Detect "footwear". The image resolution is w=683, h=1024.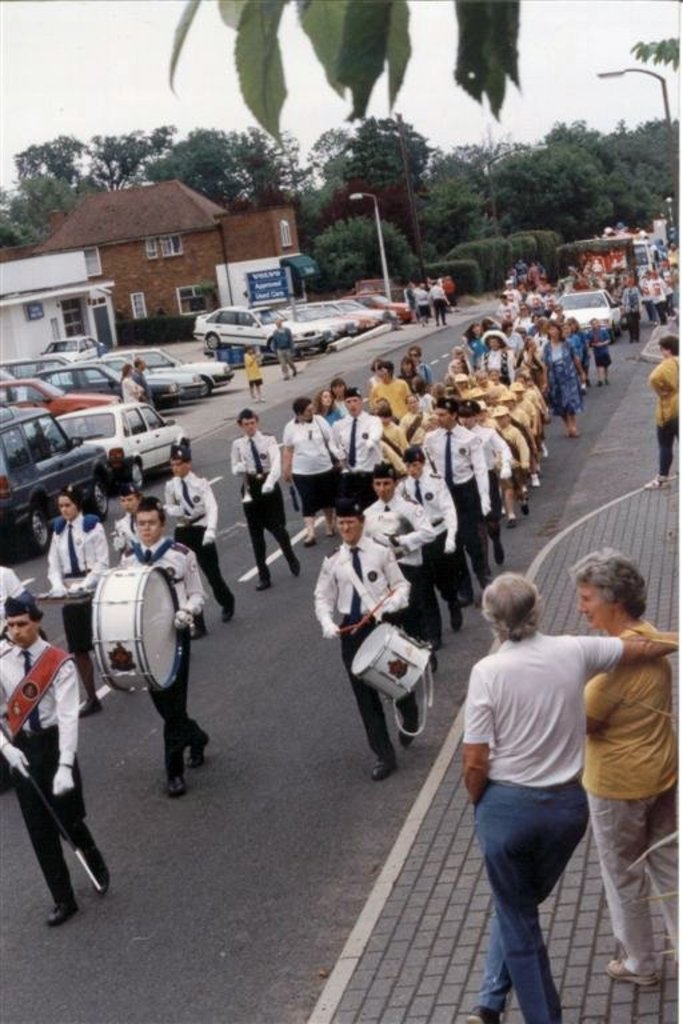
<box>259,583,269,593</box>.
